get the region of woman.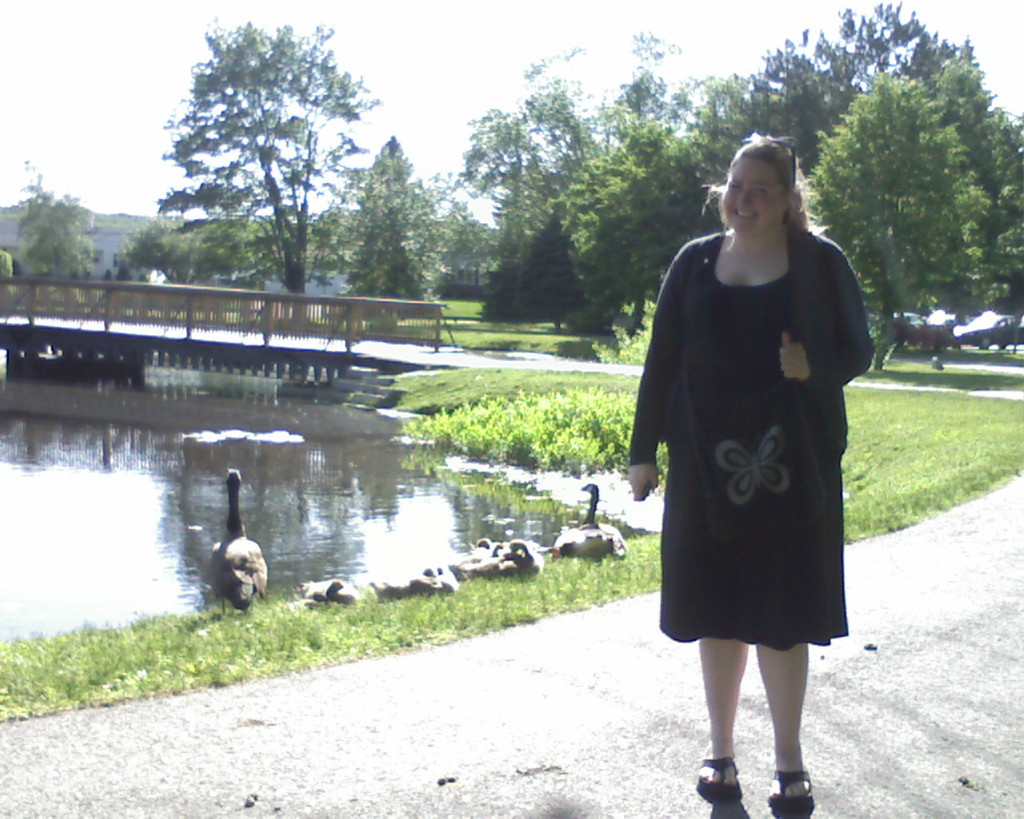
x1=572 y1=130 x2=899 y2=790.
